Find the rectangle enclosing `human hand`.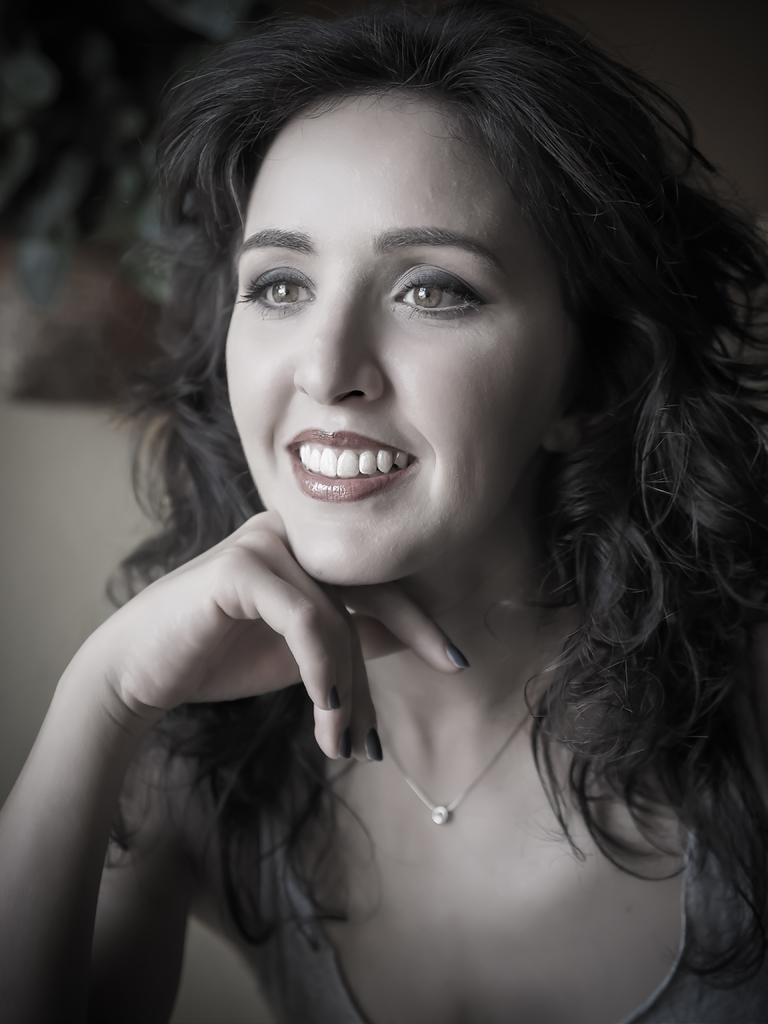
detection(49, 563, 401, 744).
